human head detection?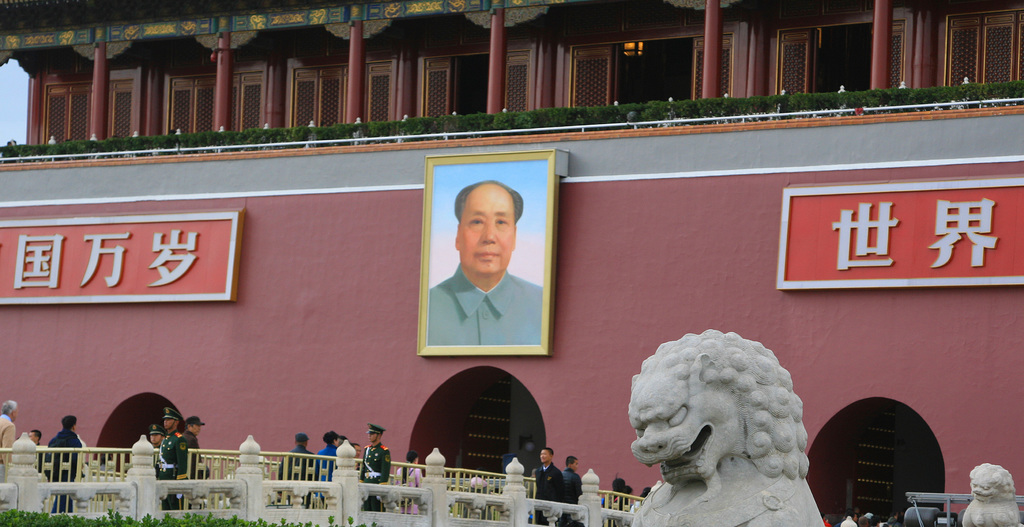
box=[152, 426, 161, 448]
